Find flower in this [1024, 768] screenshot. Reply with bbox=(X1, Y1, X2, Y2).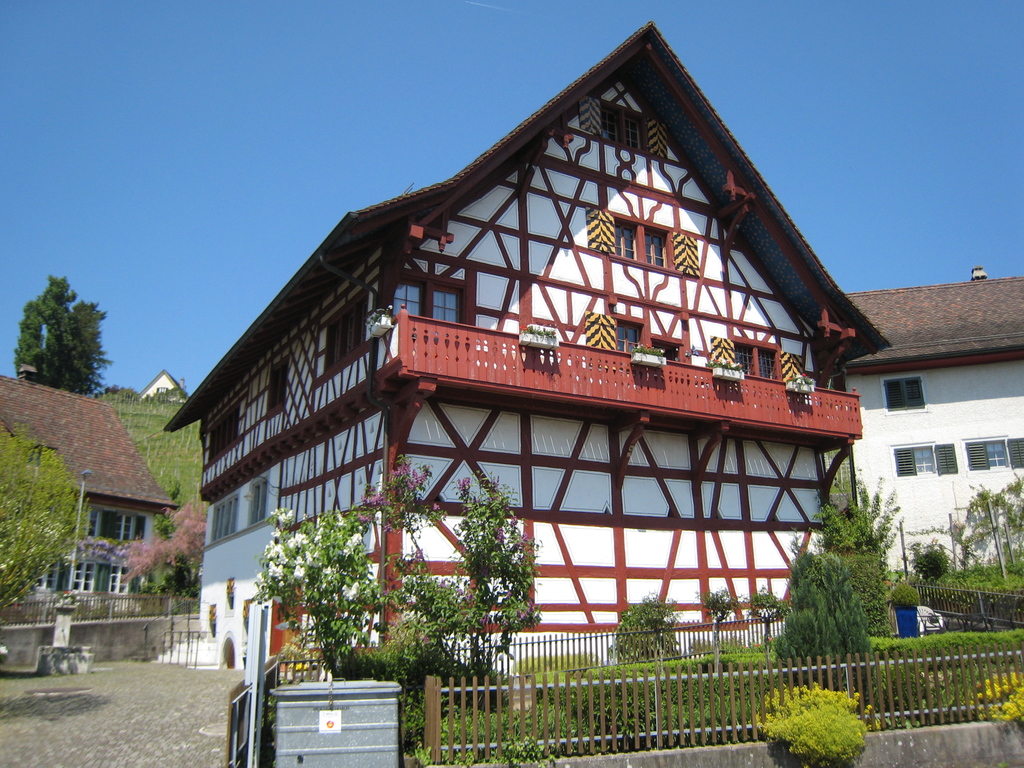
bbox=(282, 510, 292, 522).
